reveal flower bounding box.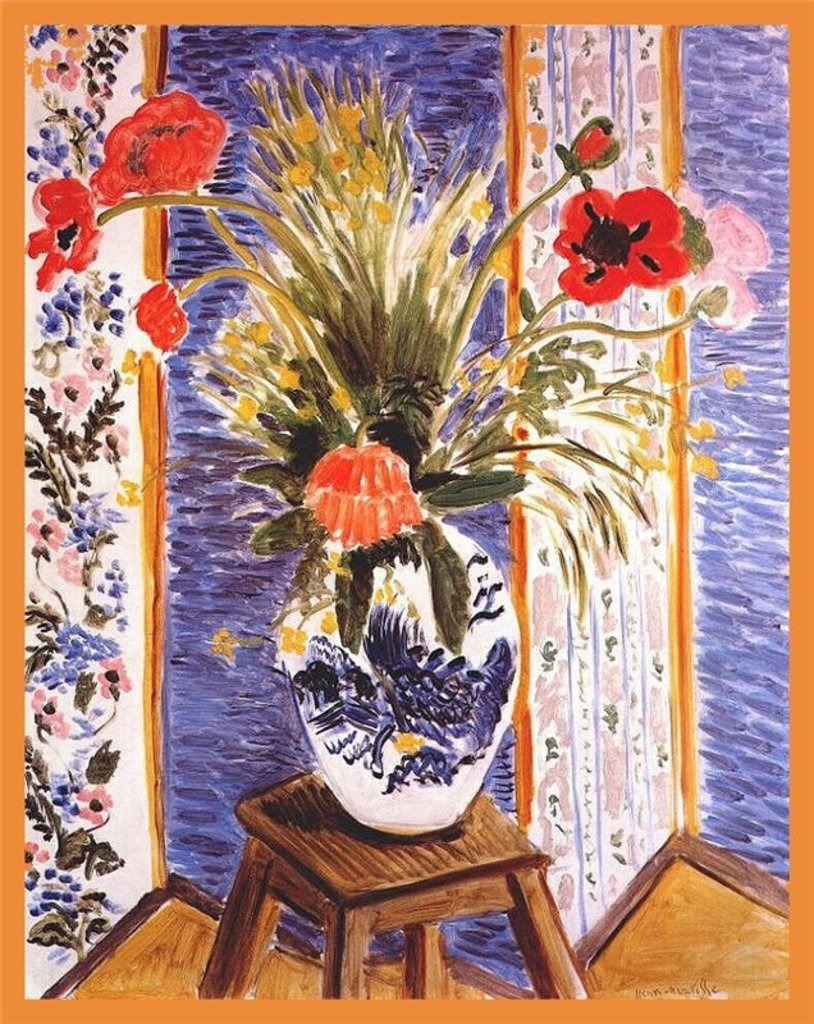
Revealed: box(20, 169, 106, 298).
